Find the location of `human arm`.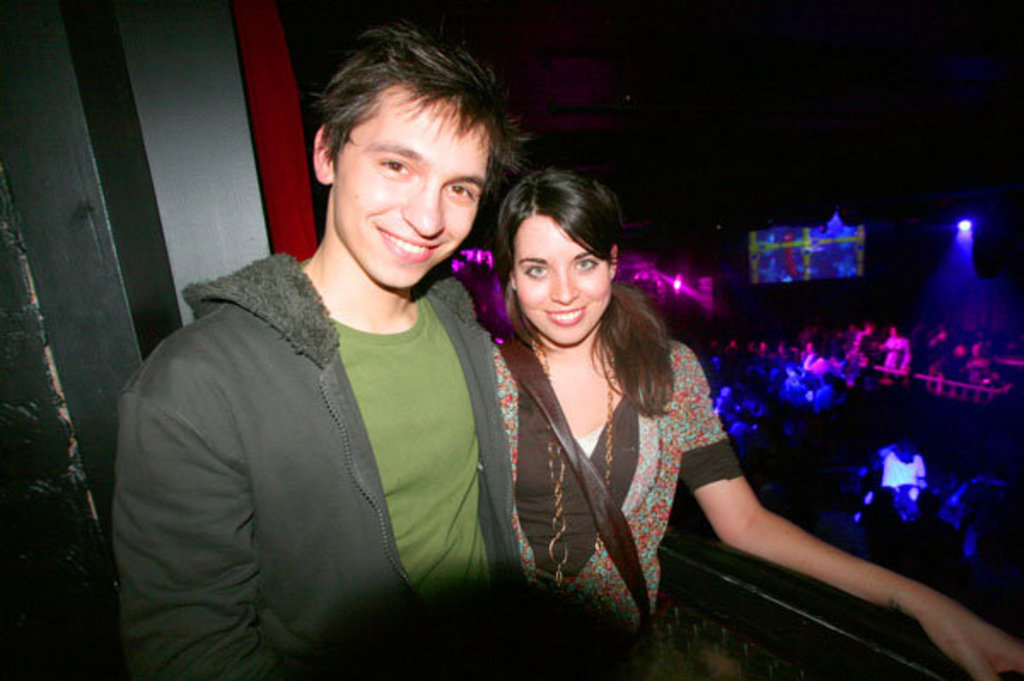
Location: [left=111, top=355, right=287, bottom=679].
